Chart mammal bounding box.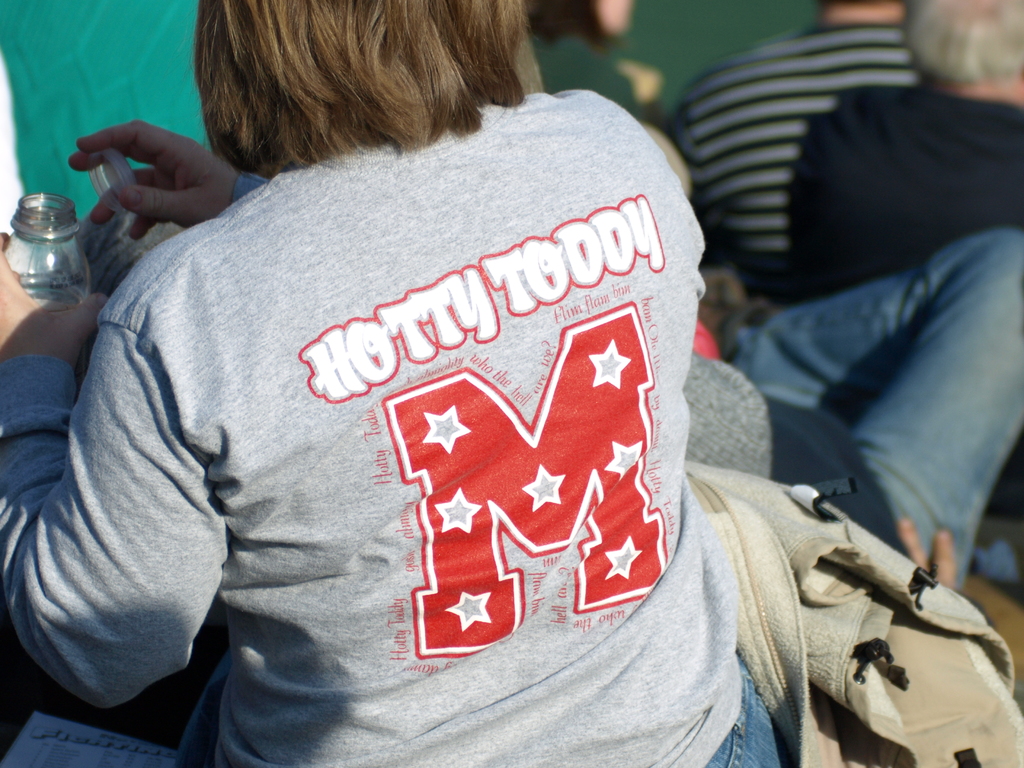
Charted: rect(1, 164, 229, 767).
